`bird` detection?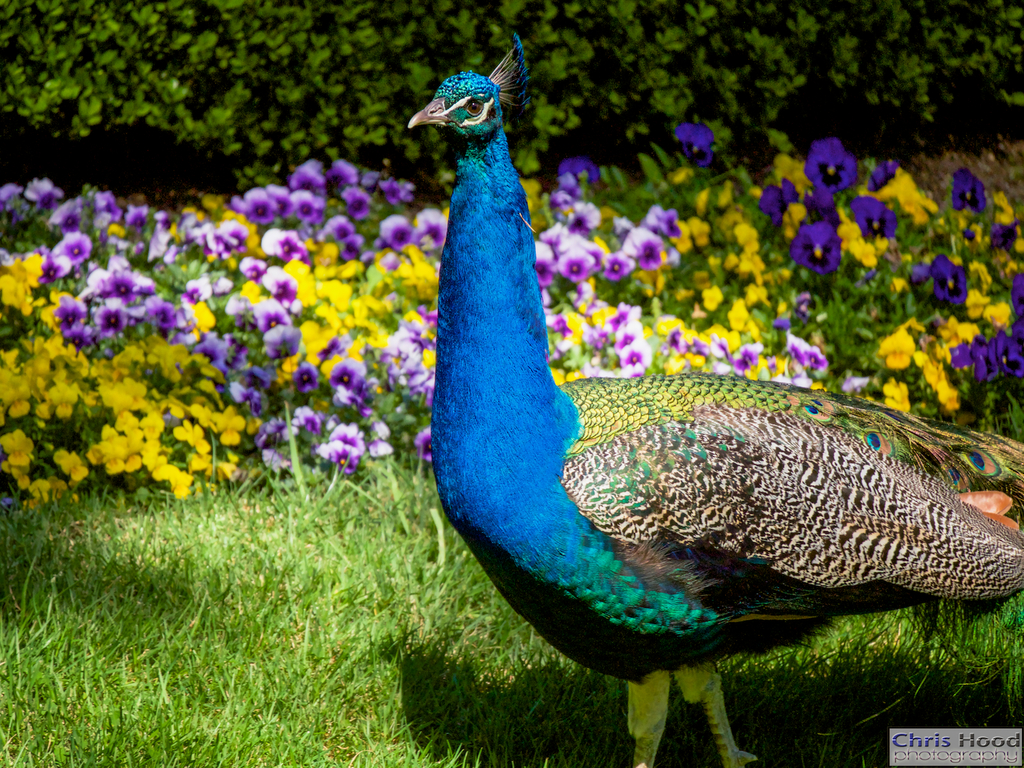
(x1=385, y1=34, x2=1016, y2=723)
